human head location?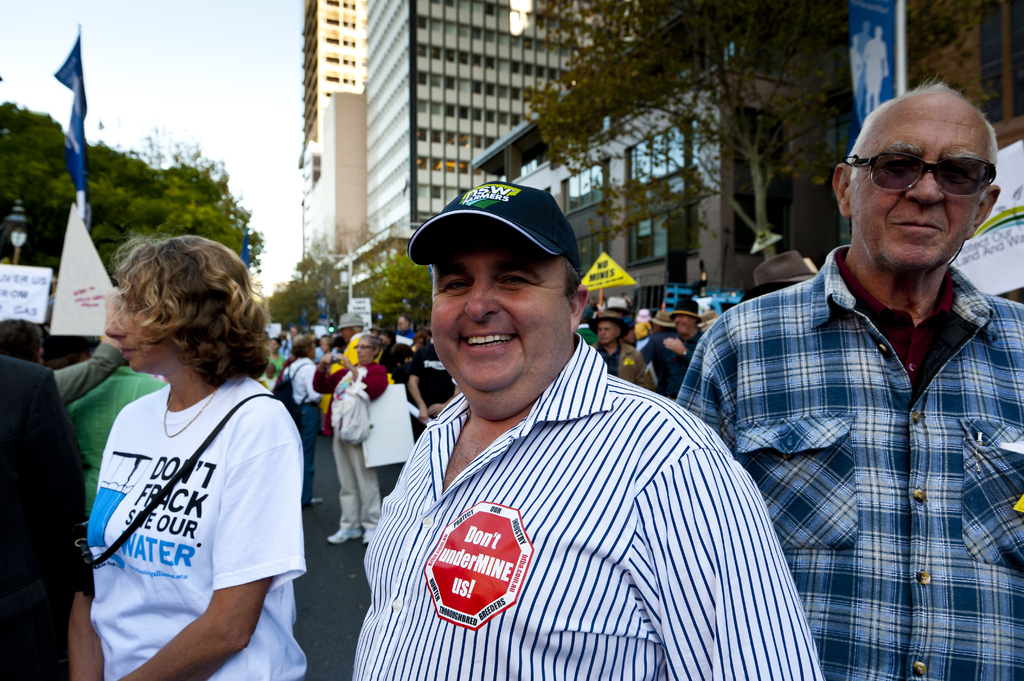
[left=374, top=317, right=401, bottom=349]
